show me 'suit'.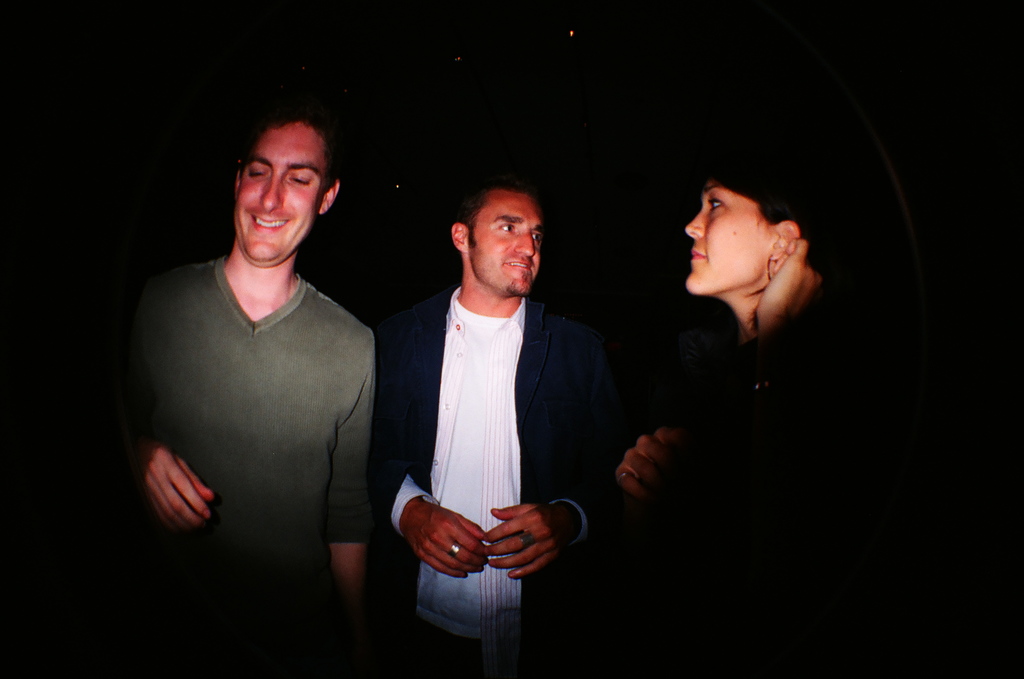
'suit' is here: (x1=380, y1=278, x2=654, y2=660).
